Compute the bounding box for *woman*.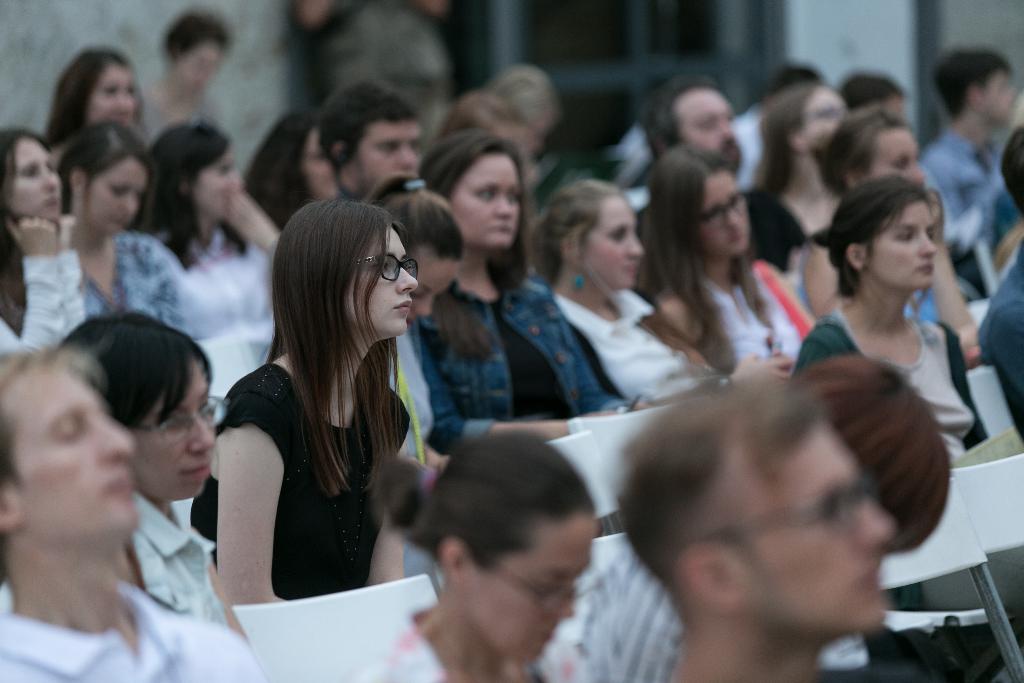
[524,179,724,397].
